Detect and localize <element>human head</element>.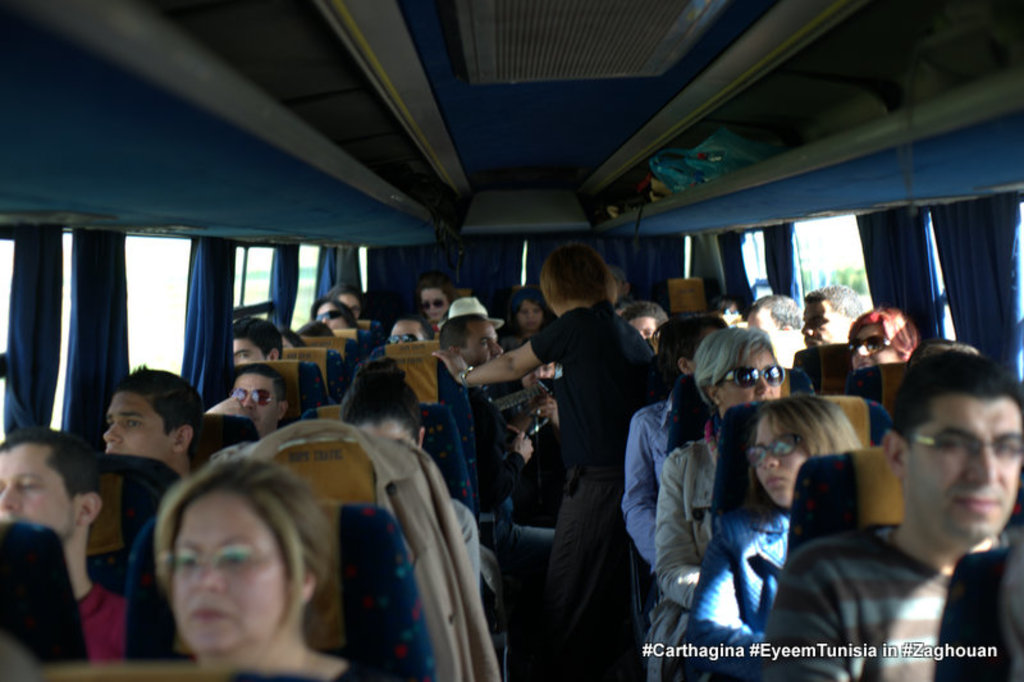
Localized at select_region(795, 282, 874, 345).
